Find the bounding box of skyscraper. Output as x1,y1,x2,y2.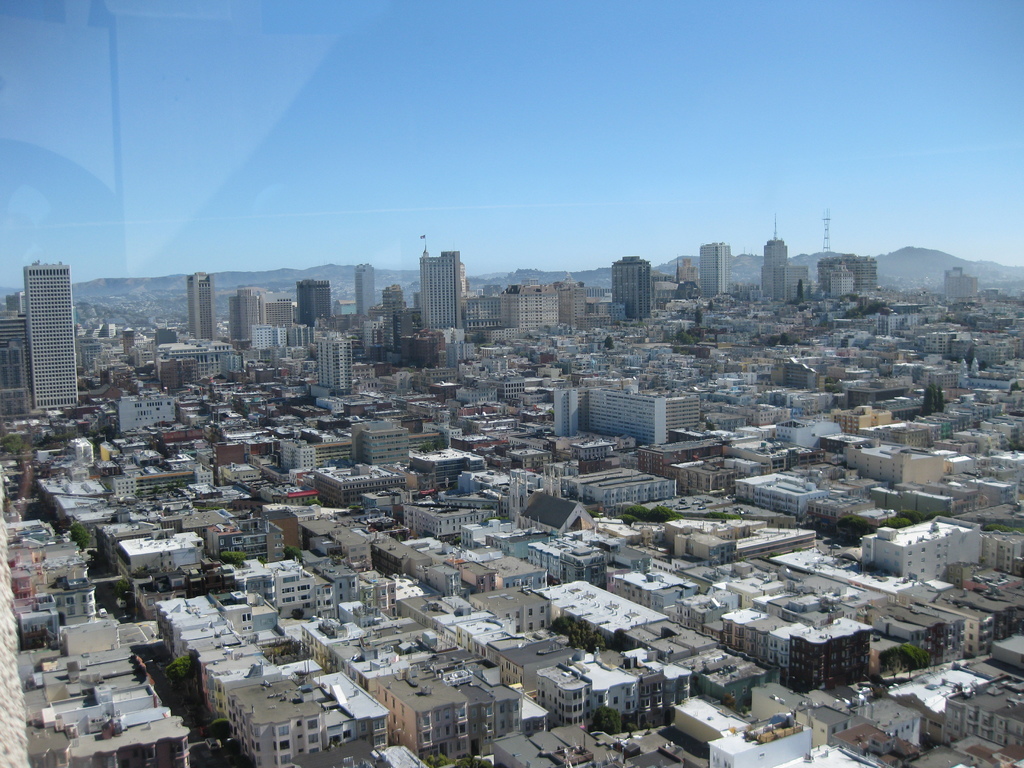
762,233,790,306.
